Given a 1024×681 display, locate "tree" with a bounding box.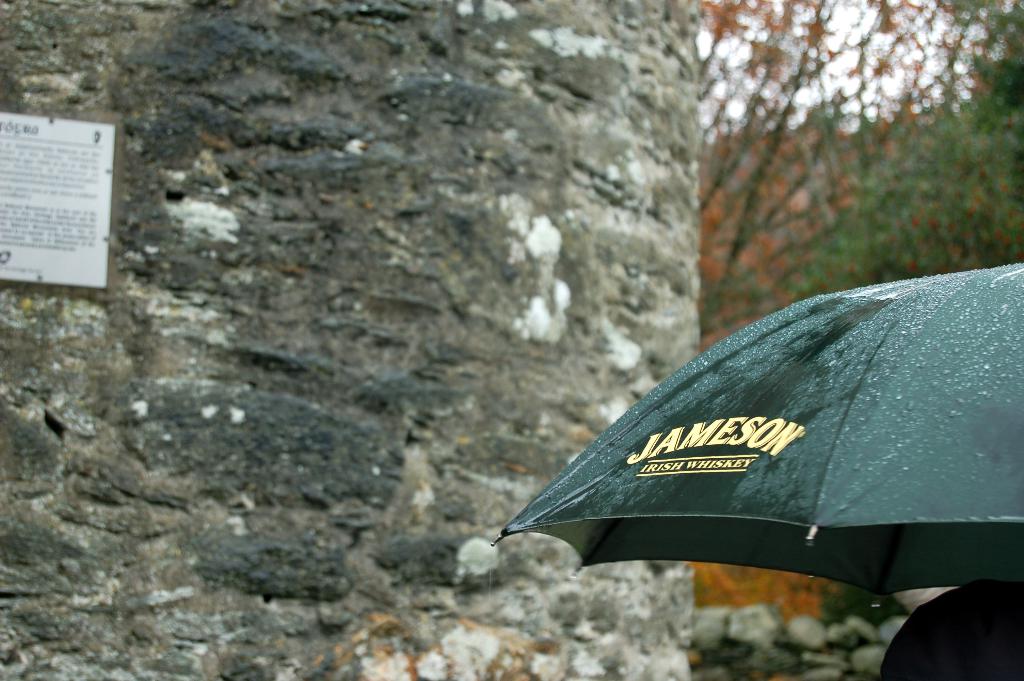
Located: 705 0 1023 345.
